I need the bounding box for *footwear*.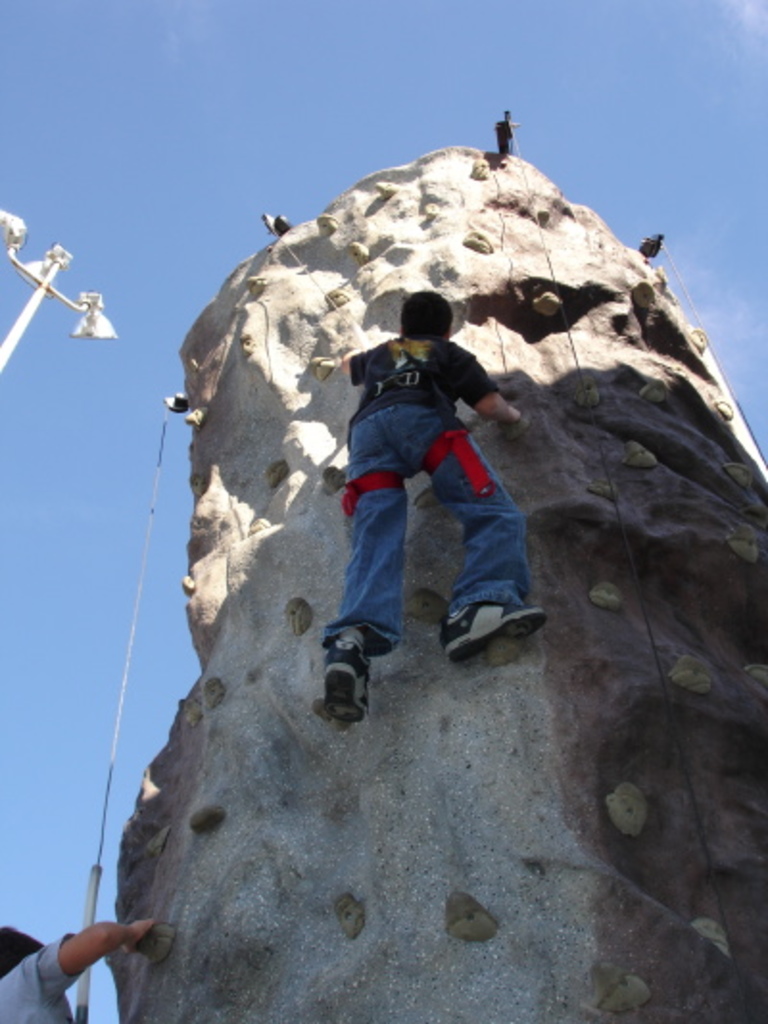
Here it is: 328:640:374:724.
